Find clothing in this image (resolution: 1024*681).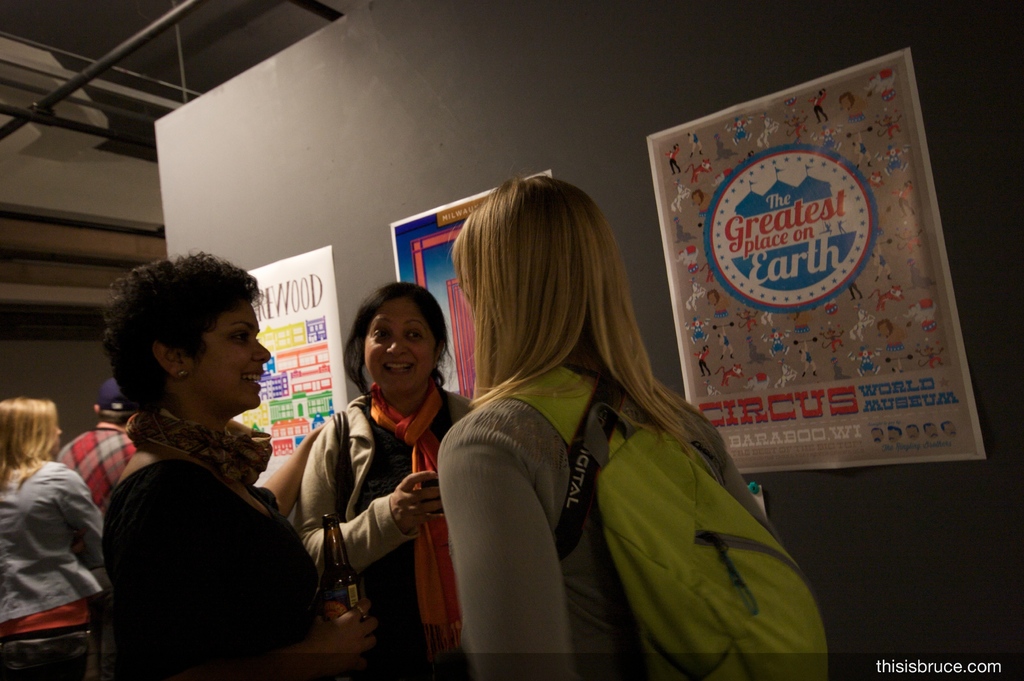
region(58, 421, 139, 499).
